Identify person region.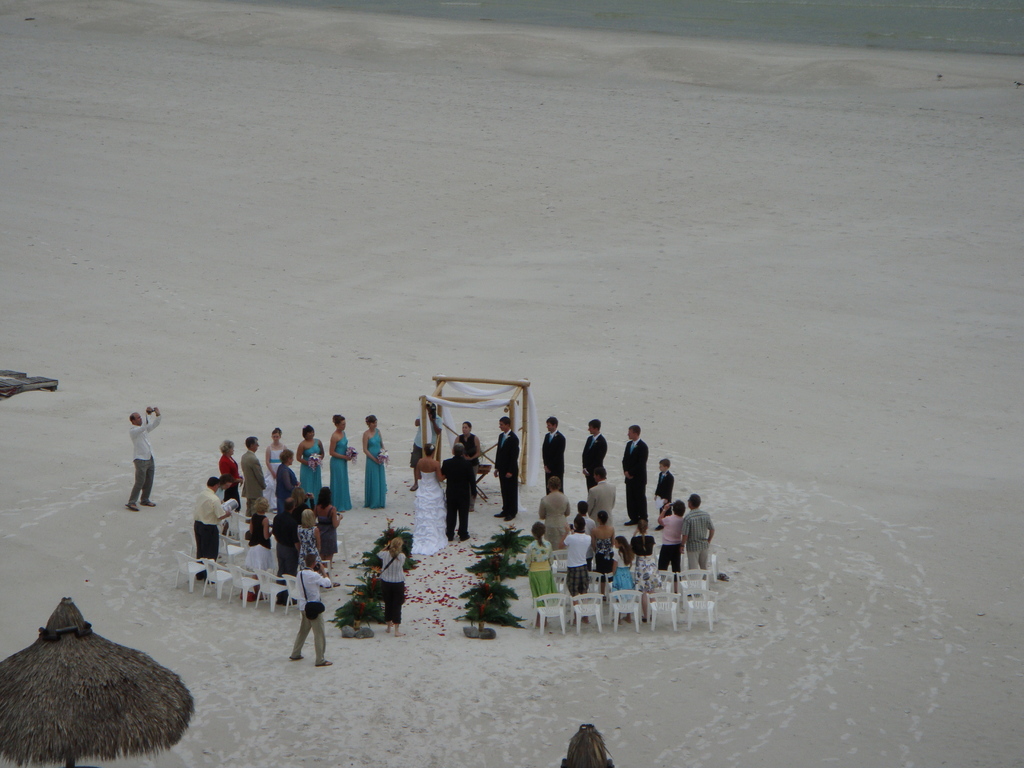
Region: 121,406,163,506.
